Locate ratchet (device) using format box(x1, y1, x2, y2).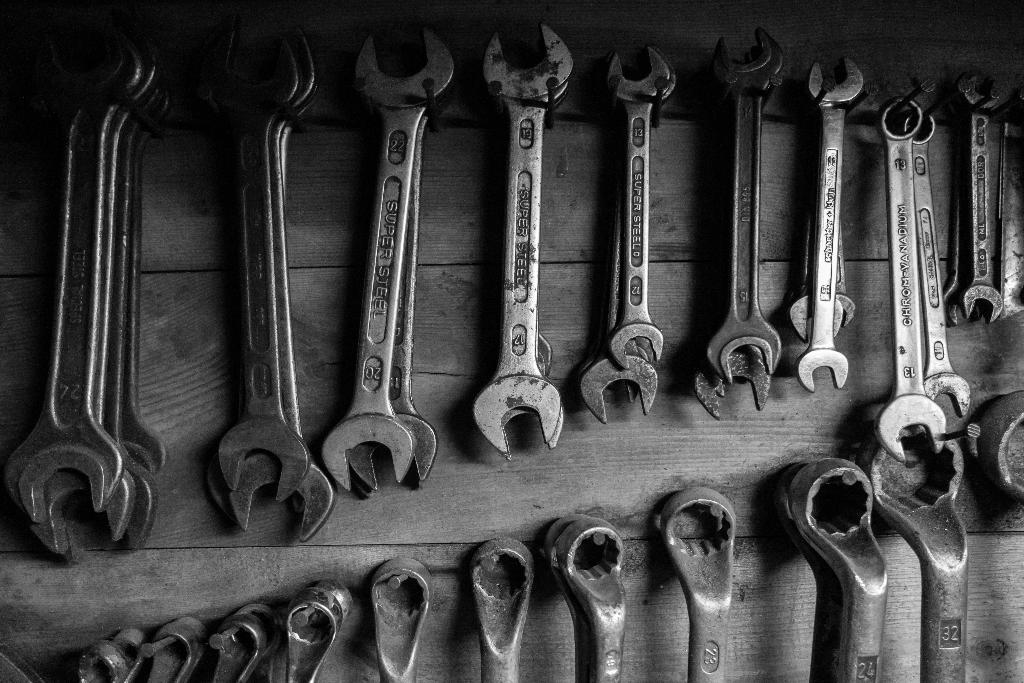
box(689, 33, 785, 424).
